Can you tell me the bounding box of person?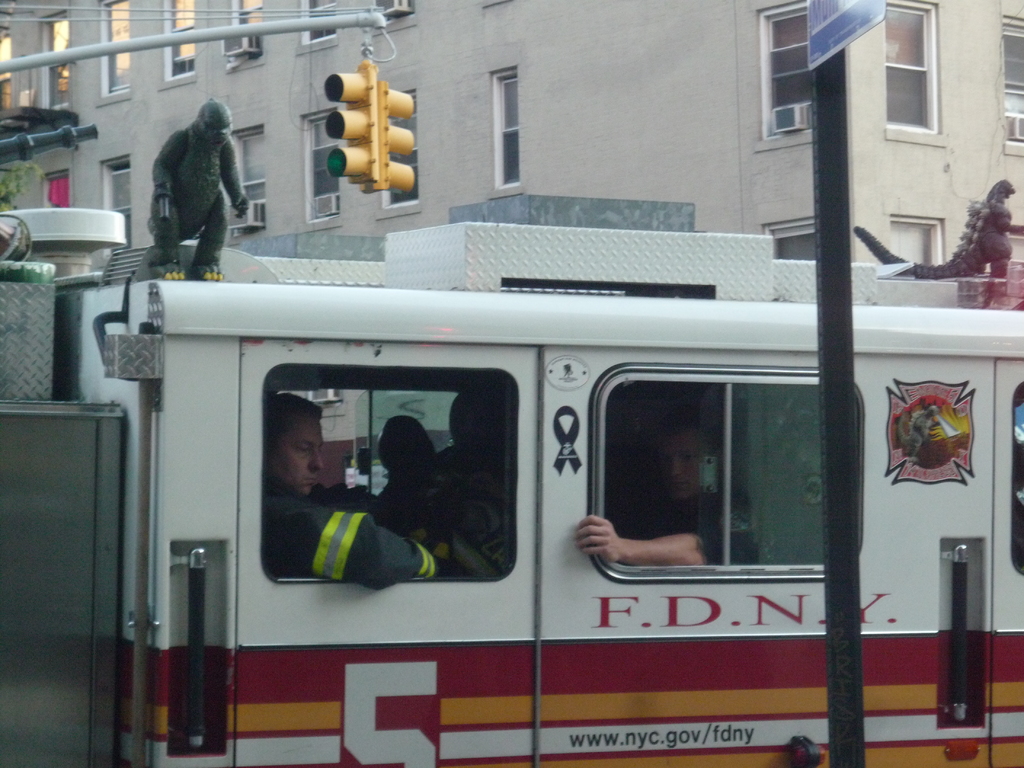
(left=141, top=92, right=236, bottom=279).
